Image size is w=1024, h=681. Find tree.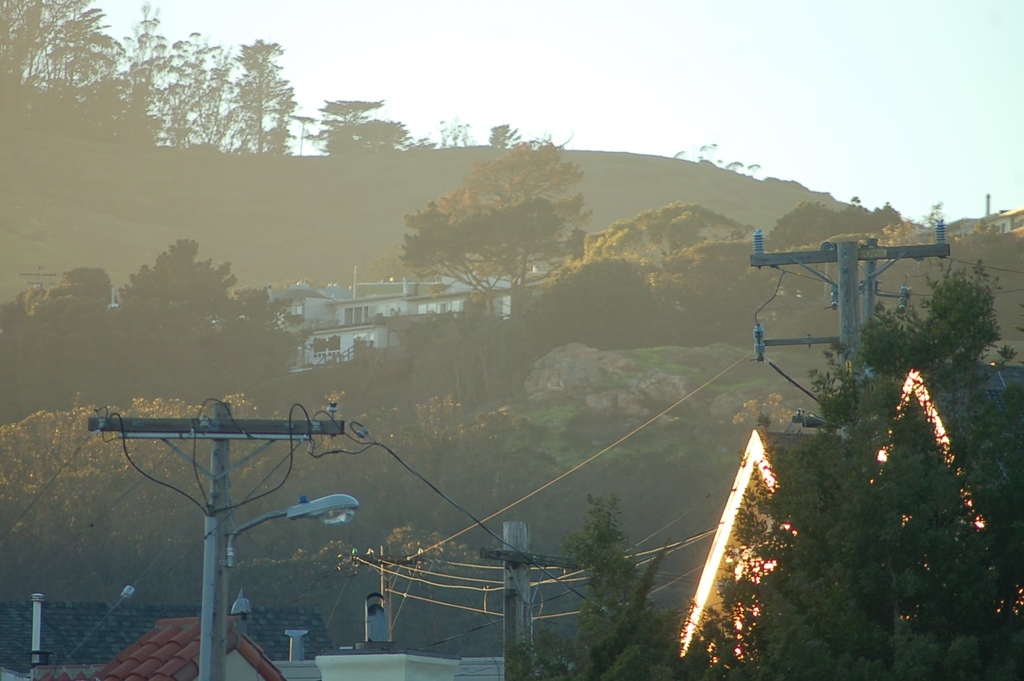
x1=0, y1=224, x2=304, y2=416.
